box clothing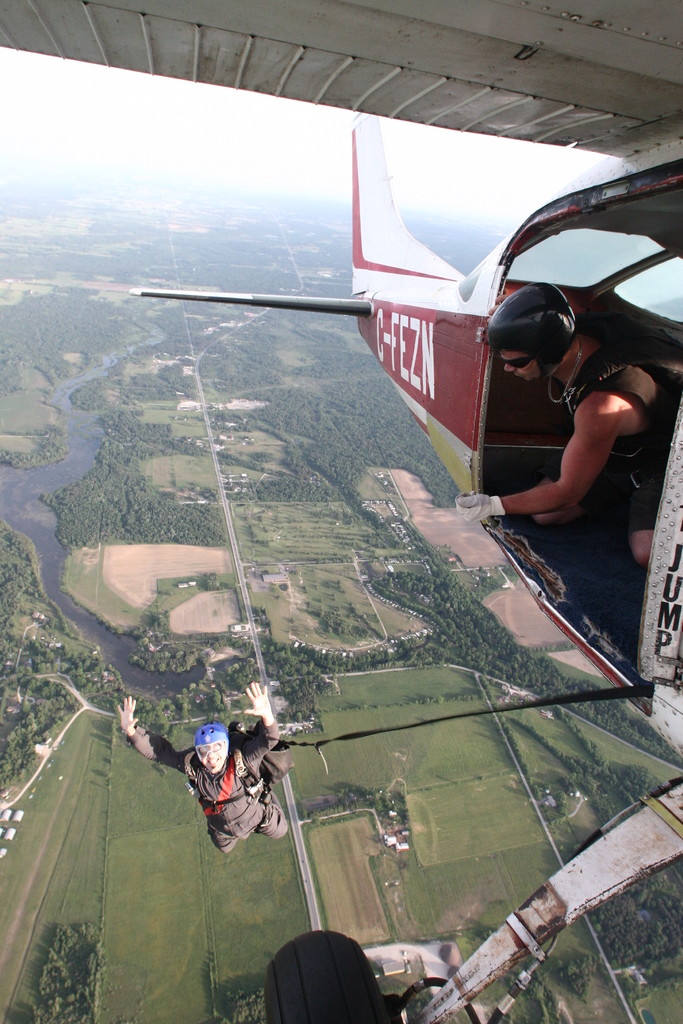
589/349/682/524
